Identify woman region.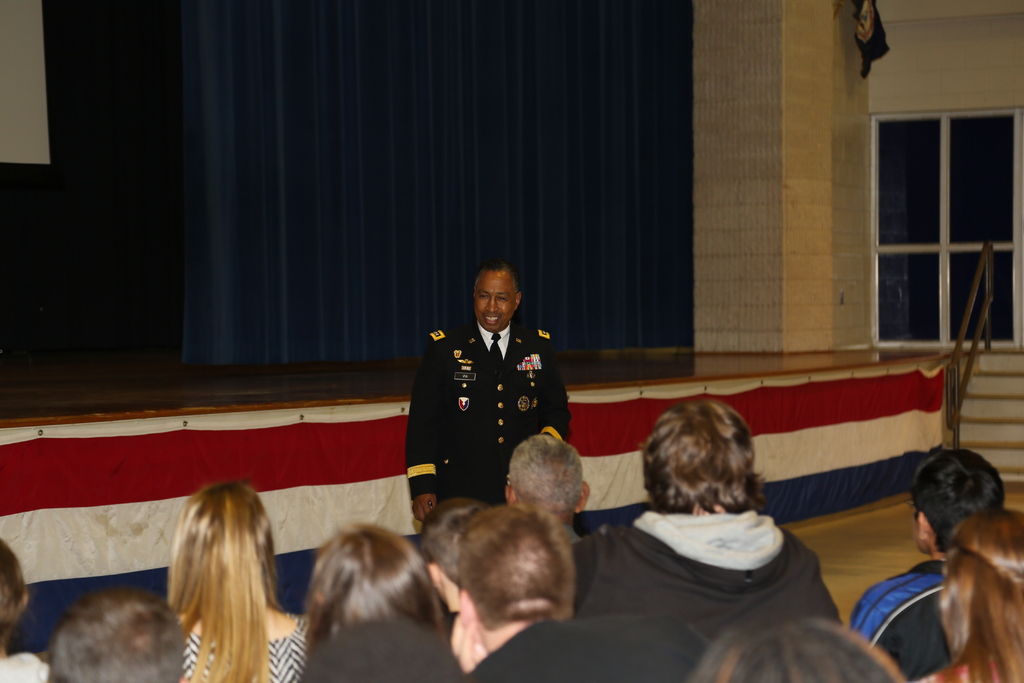
Region: 135:482:308:680.
